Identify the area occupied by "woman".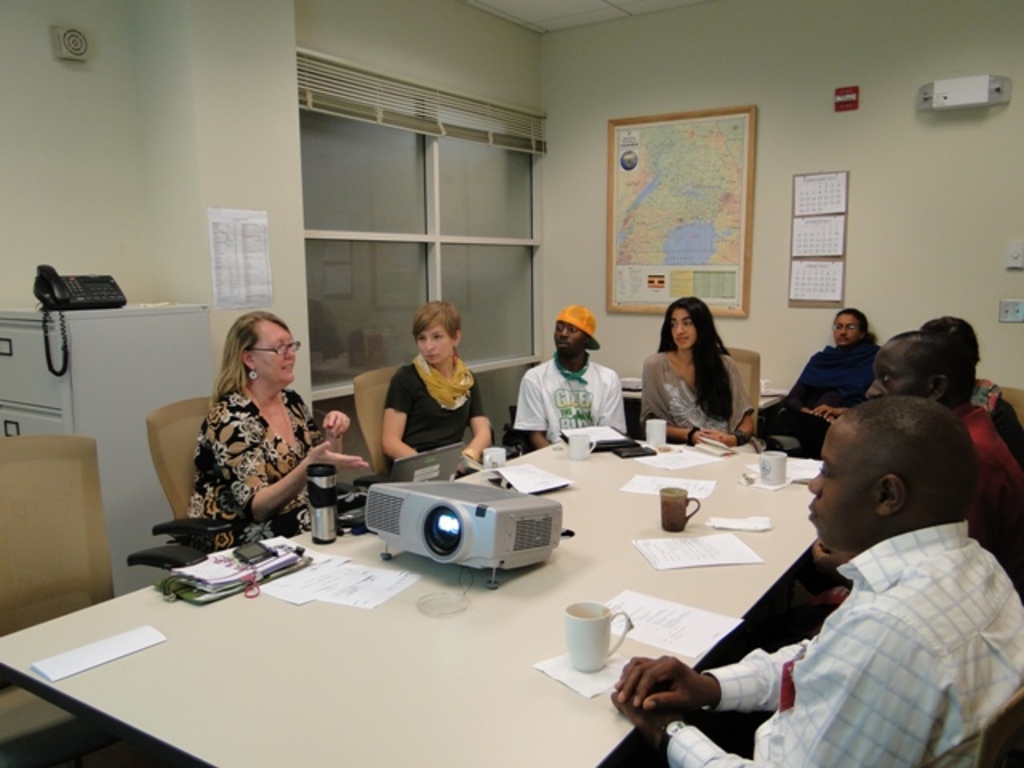
Area: (left=158, top=309, right=333, bottom=566).
